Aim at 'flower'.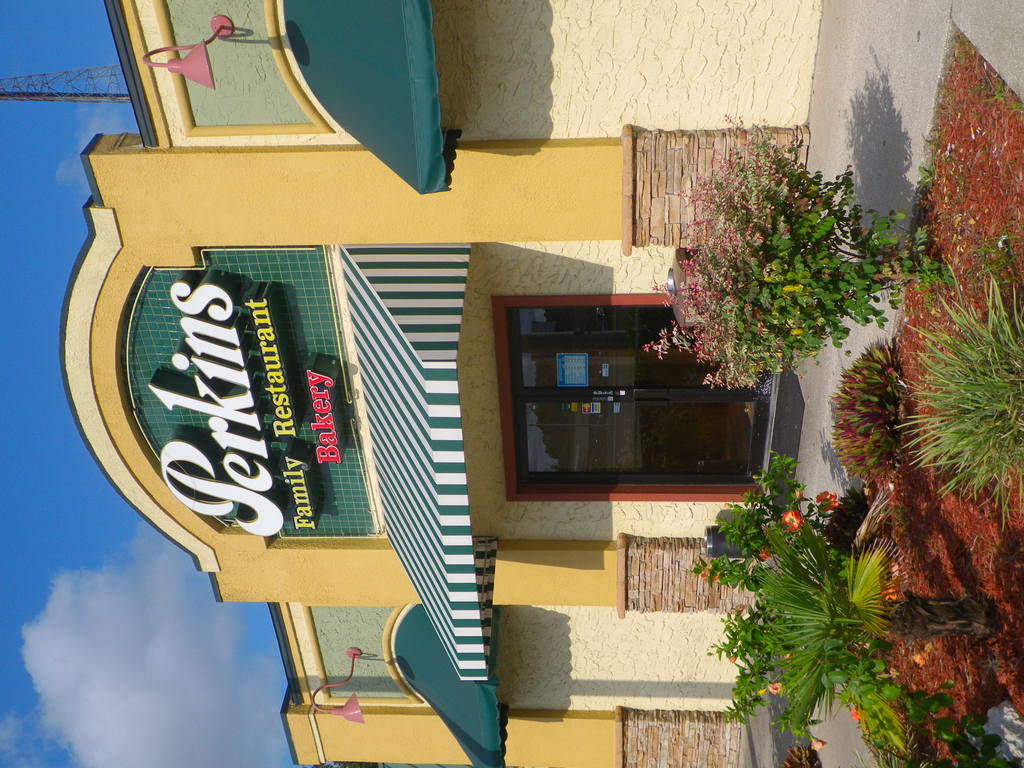
Aimed at [735, 602, 744, 614].
